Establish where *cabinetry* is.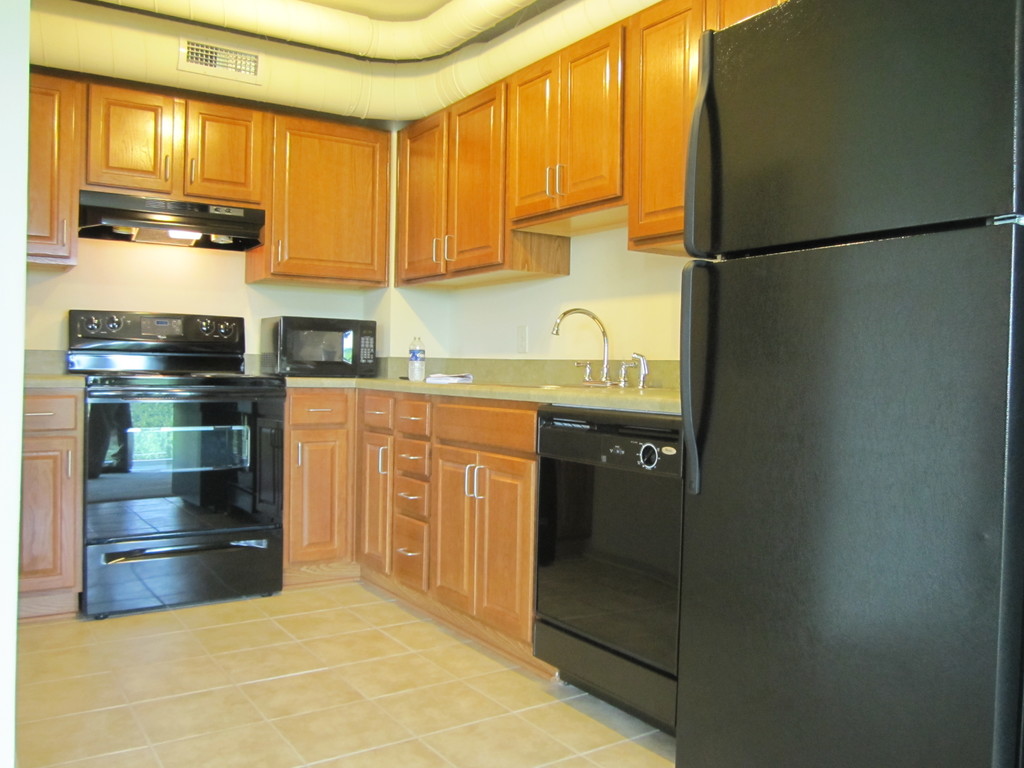
Established at x1=17 y1=388 x2=84 y2=621.
